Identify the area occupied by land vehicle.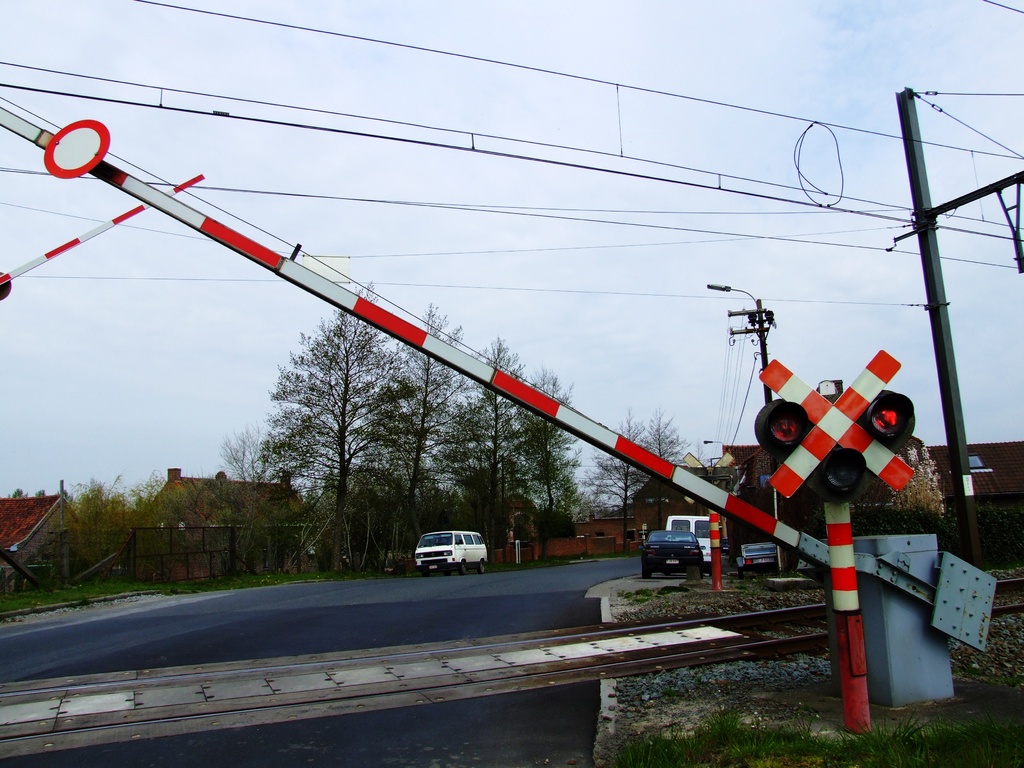
Area: (644, 525, 707, 580).
